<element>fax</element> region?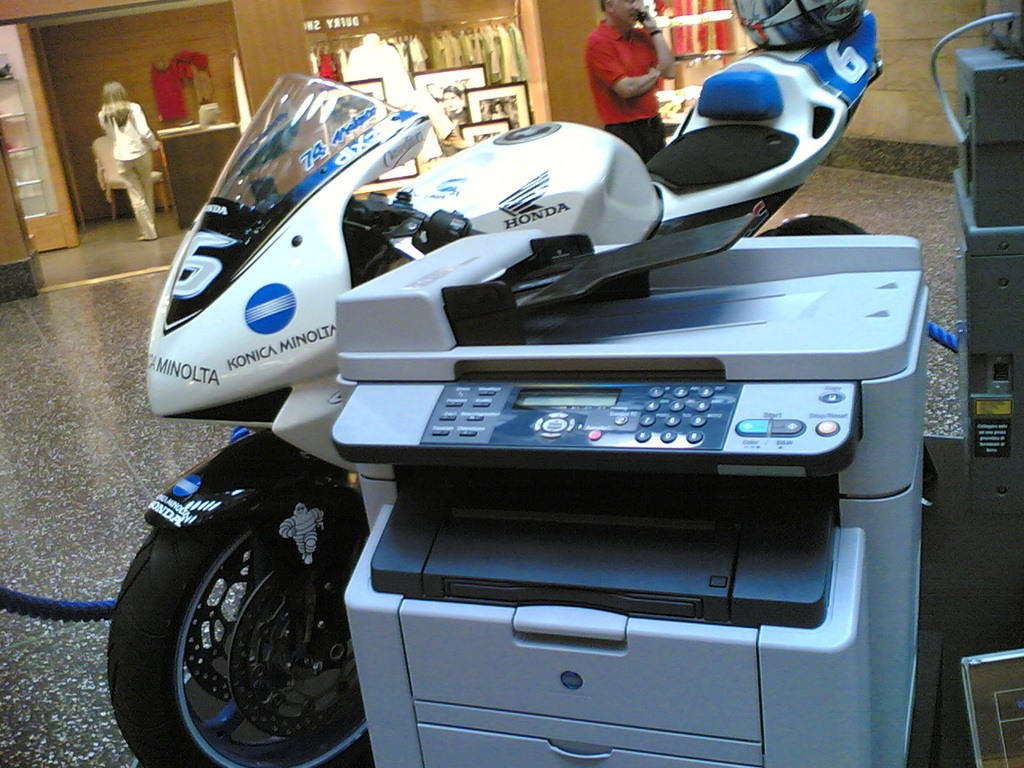
left=930, top=7, right=1023, bottom=525
